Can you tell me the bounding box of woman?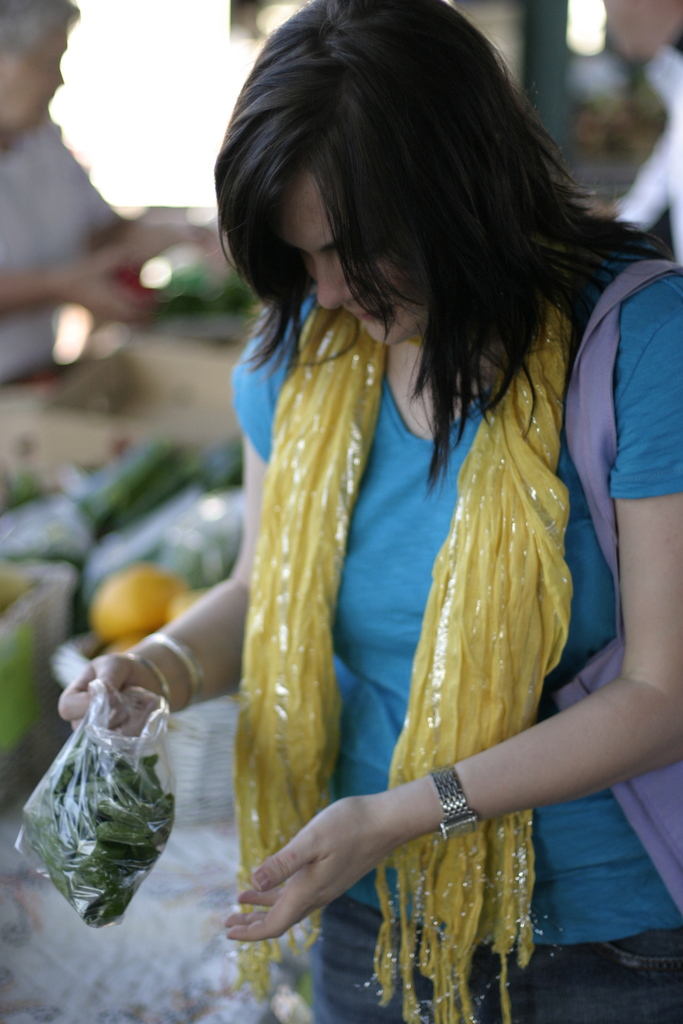
136,20,645,987.
